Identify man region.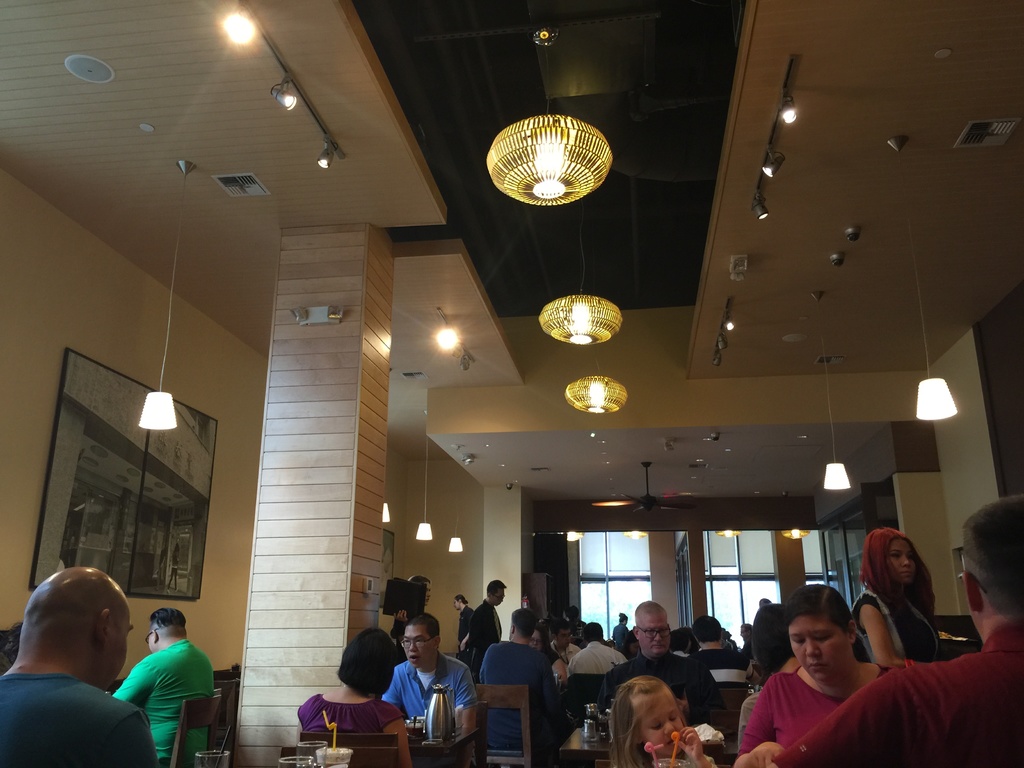
Region: rect(735, 616, 753, 659).
